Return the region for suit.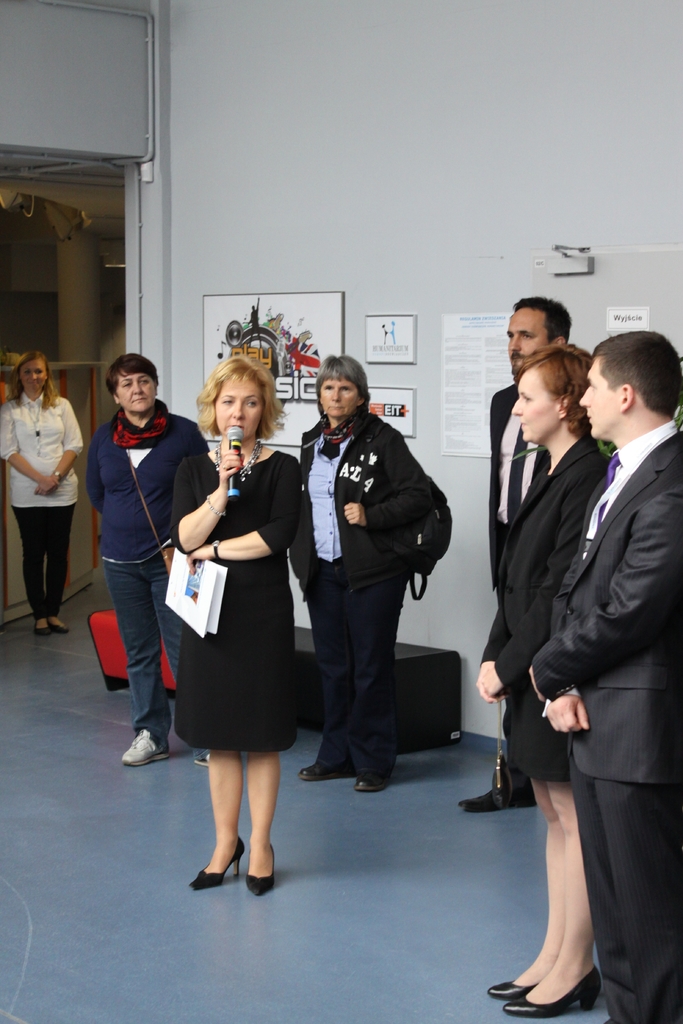
BBox(528, 428, 682, 1023).
